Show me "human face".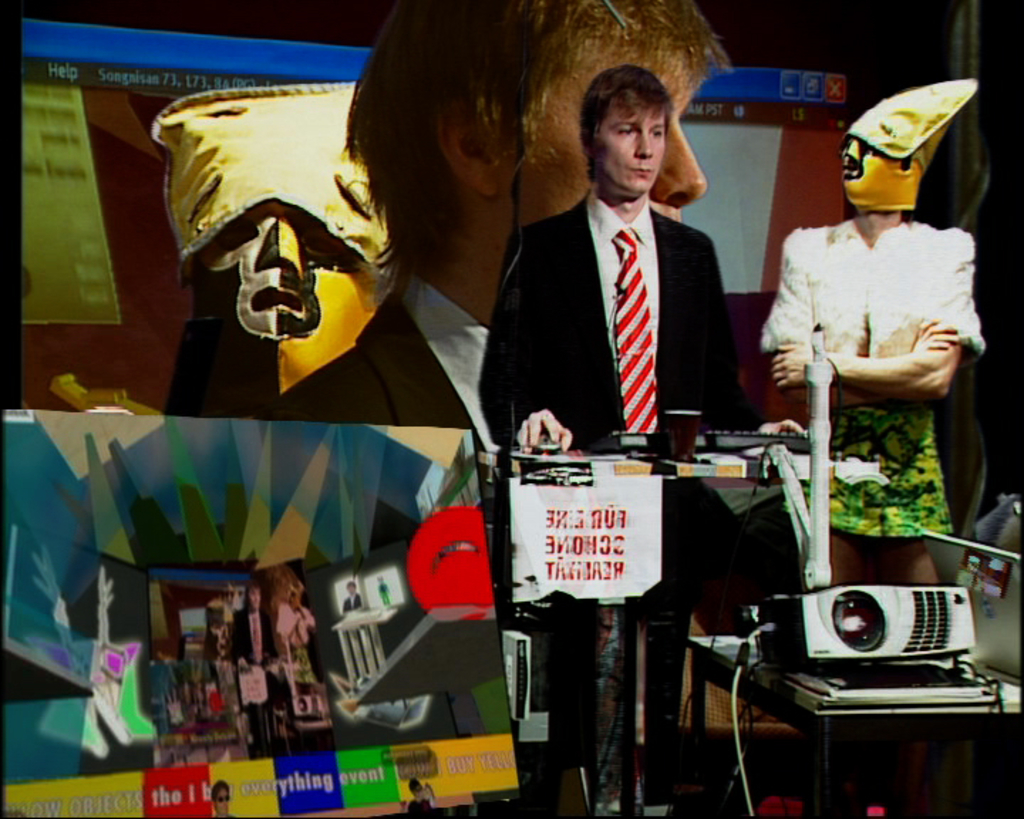
"human face" is here: pyautogui.locateOnScreen(205, 776, 233, 818).
